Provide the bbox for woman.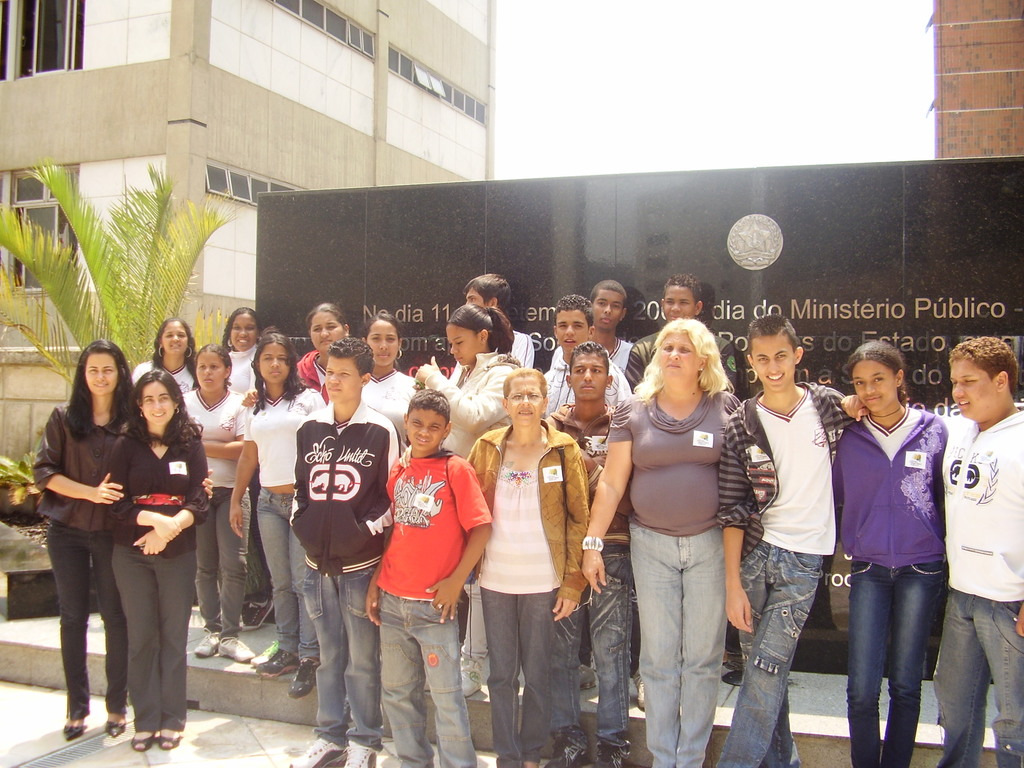
{"left": 220, "top": 307, "right": 260, "bottom": 626}.
